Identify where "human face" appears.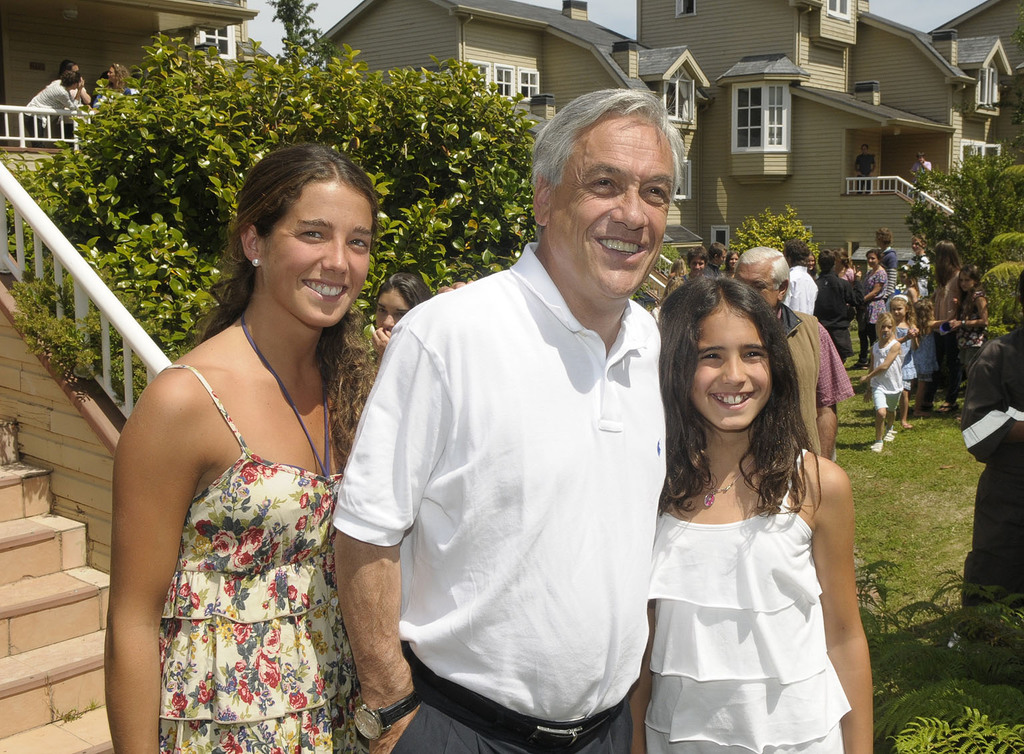
Appears at pyautogui.locateOnScreen(958, 273, 973, 293).
